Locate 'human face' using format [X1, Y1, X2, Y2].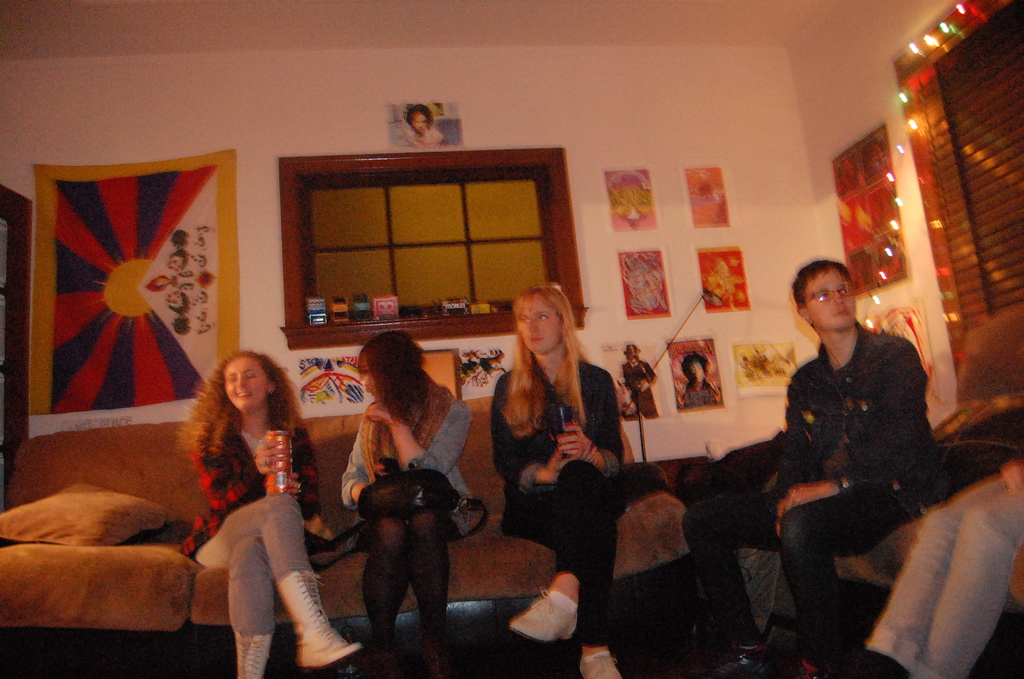
[520, 297, 561, 356].
